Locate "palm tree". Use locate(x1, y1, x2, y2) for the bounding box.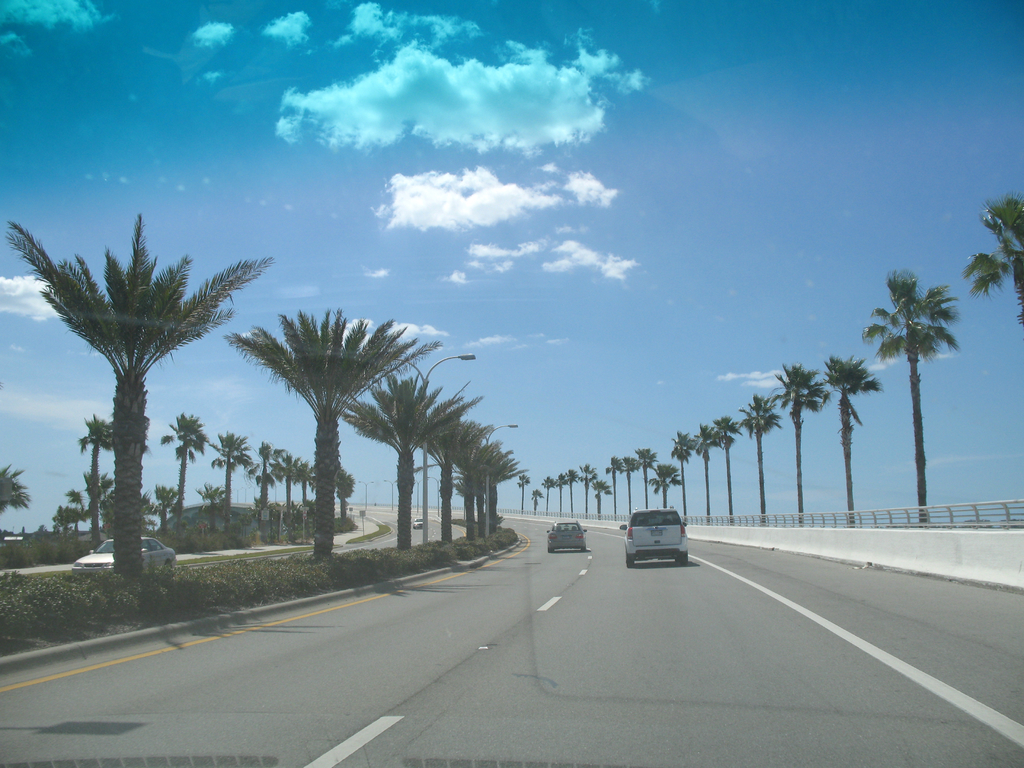
locate(959, 187, 1023, 331).
